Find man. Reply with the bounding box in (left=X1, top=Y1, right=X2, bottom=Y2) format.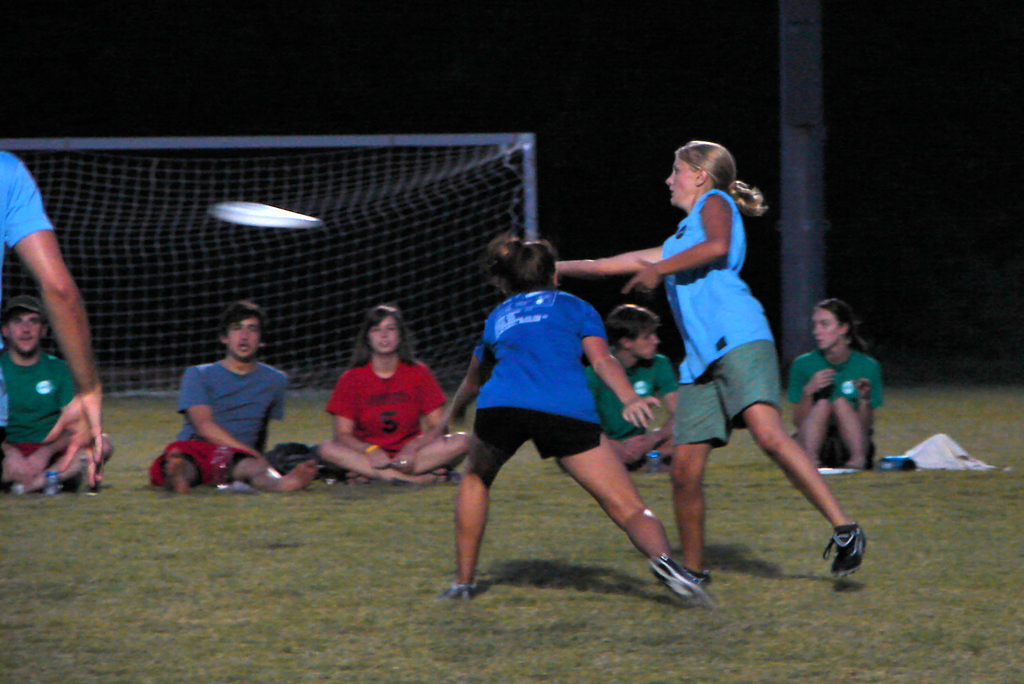
(left=154, top=319, right=300, bottom=489).
